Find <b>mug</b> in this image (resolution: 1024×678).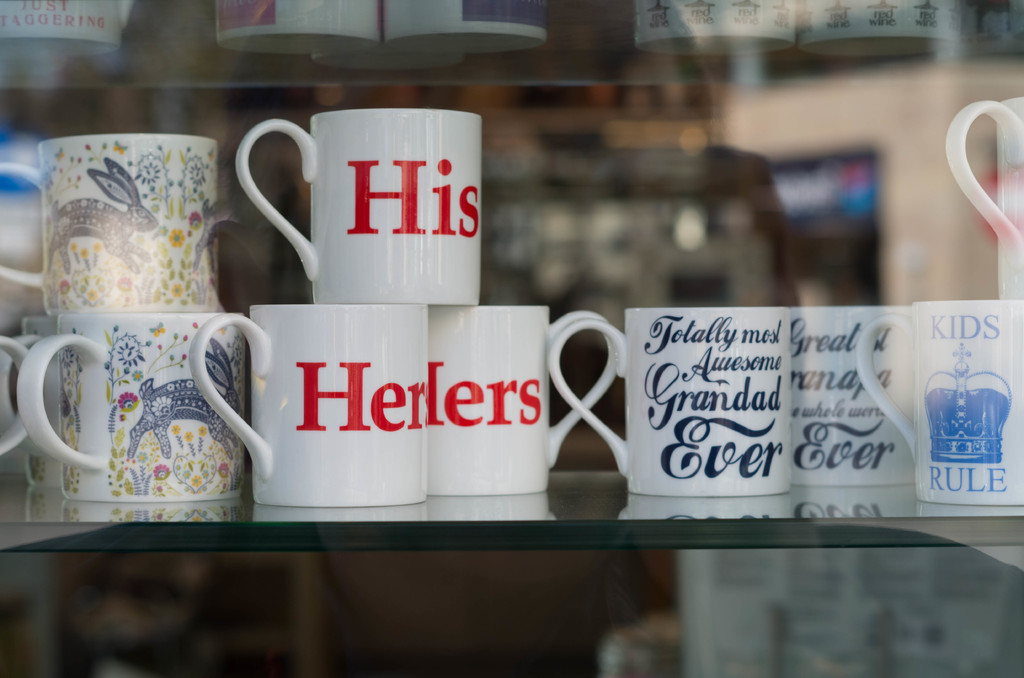
{"left": 547, "top": 303, "right": 790, "bottom": 500}.
